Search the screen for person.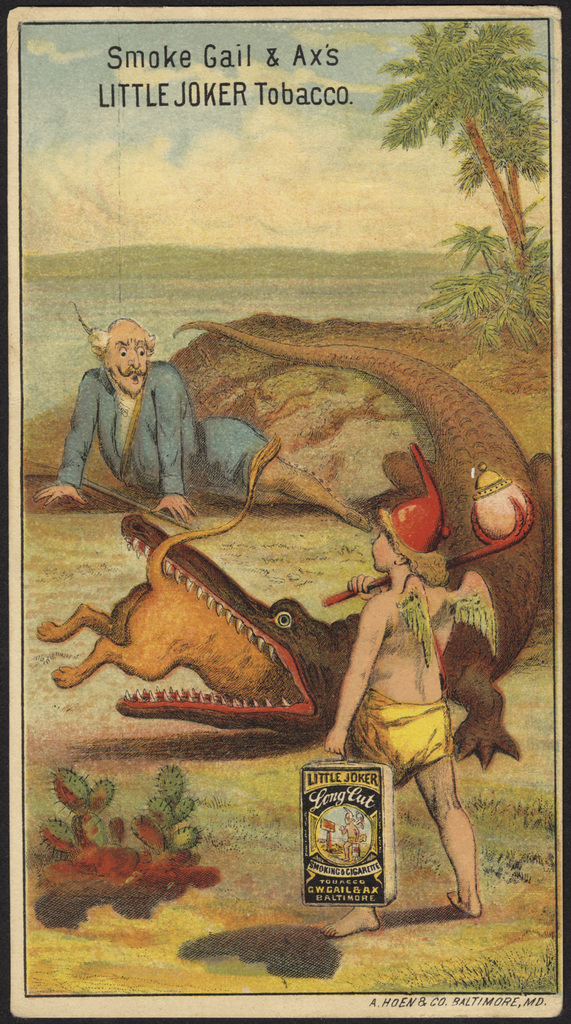
Found at l=321, t=447, r=488, b=911.
